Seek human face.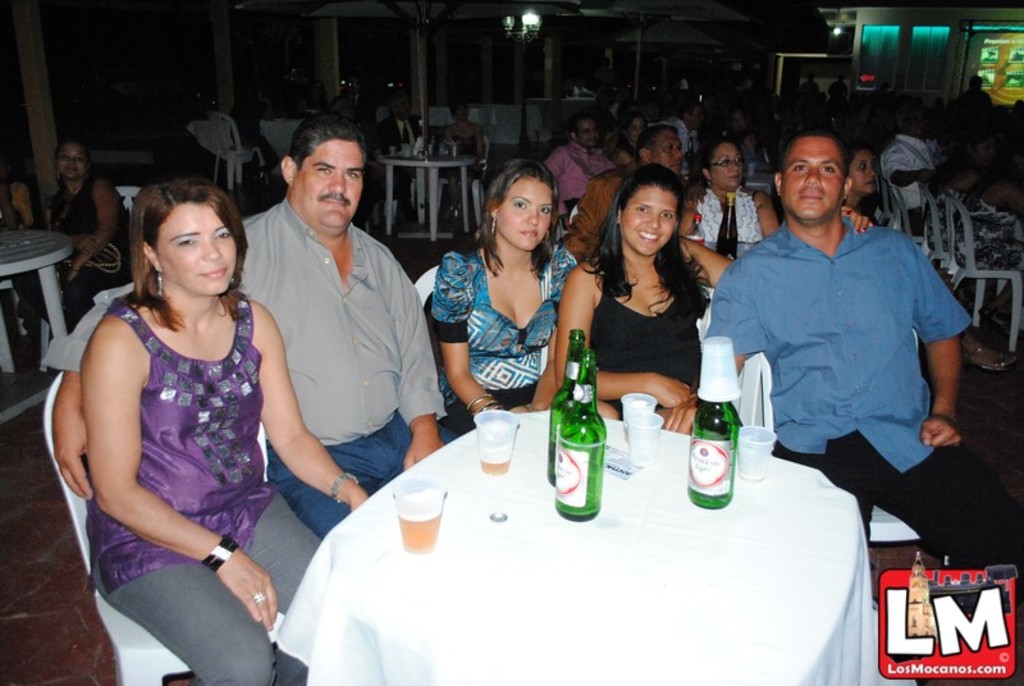
box(851, 148, 879, 193).
